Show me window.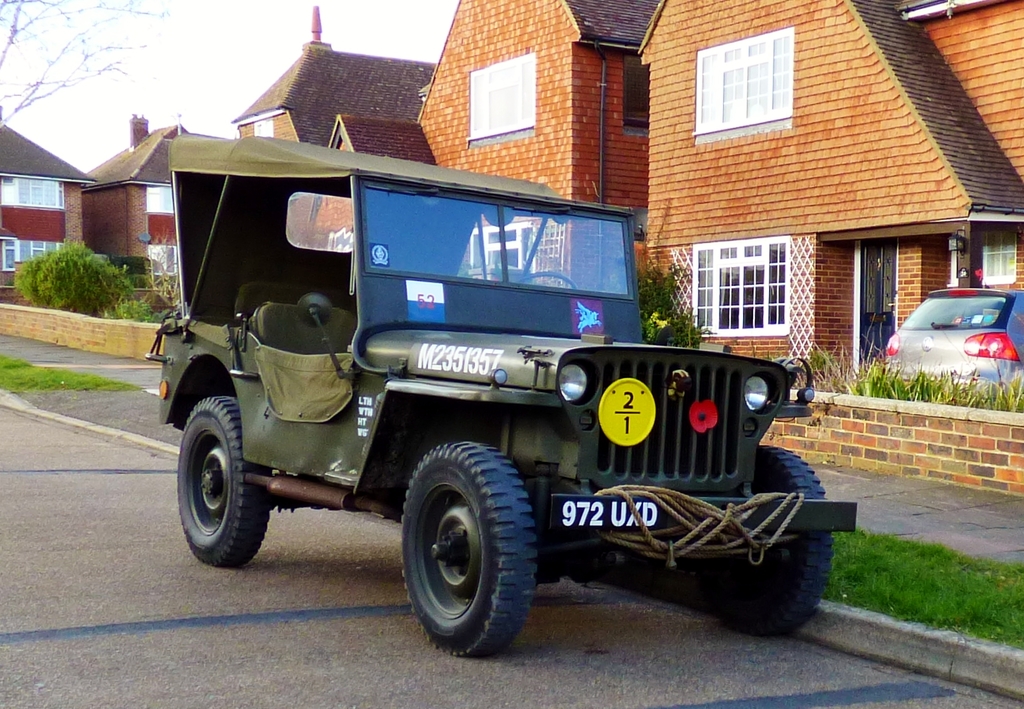
window is here: bbox=(467, 220, 538, 287).
